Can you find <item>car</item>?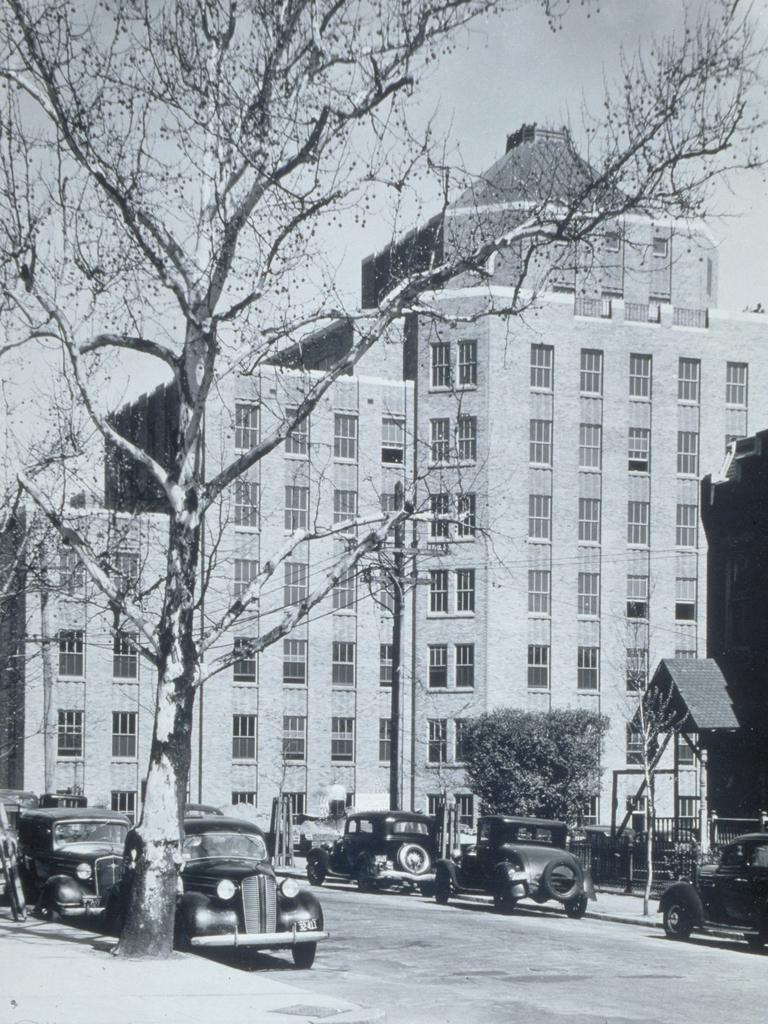
Yes, bounding box: BBox(168, 820, 321, 975).
